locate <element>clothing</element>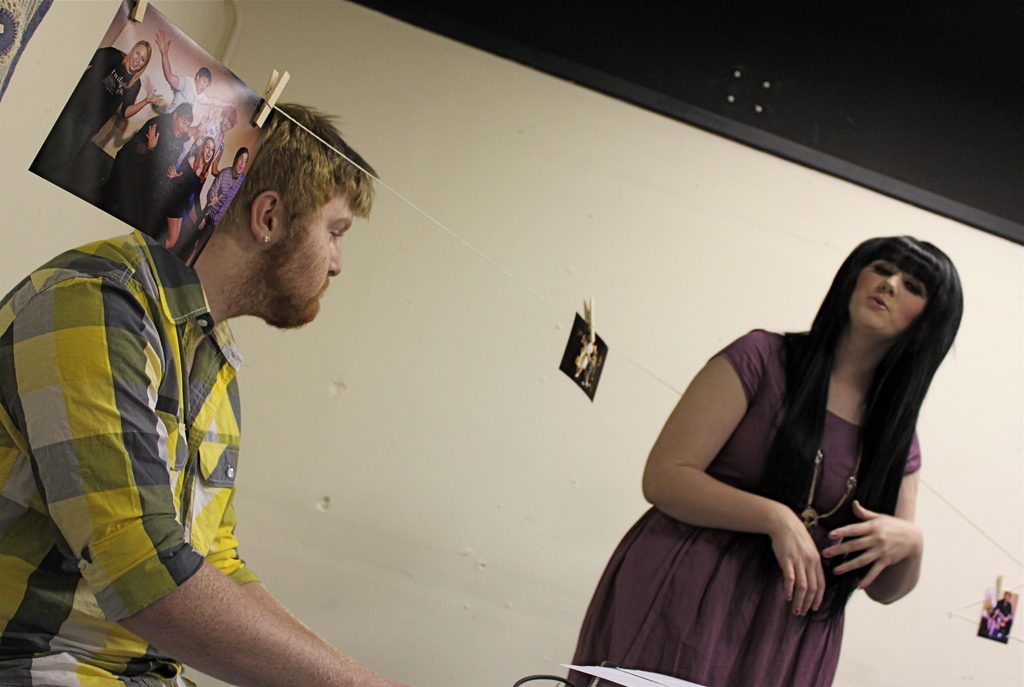
(left=591, top=329, right=909, bottom=663)
